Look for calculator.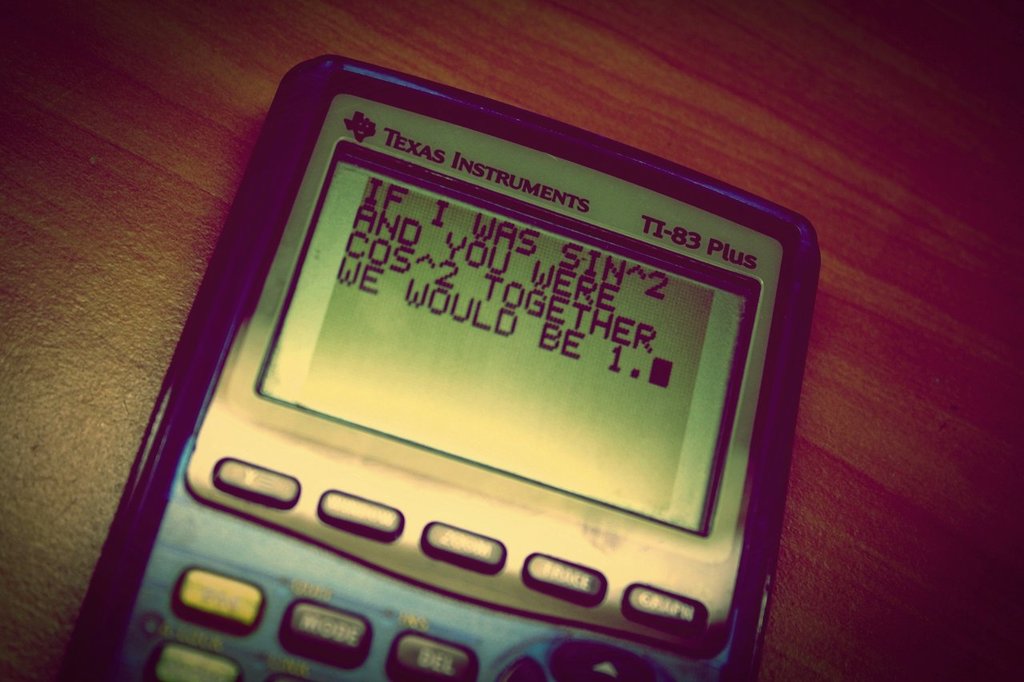
Found: [x1=58, y1=52, x2=822, y2=681].
